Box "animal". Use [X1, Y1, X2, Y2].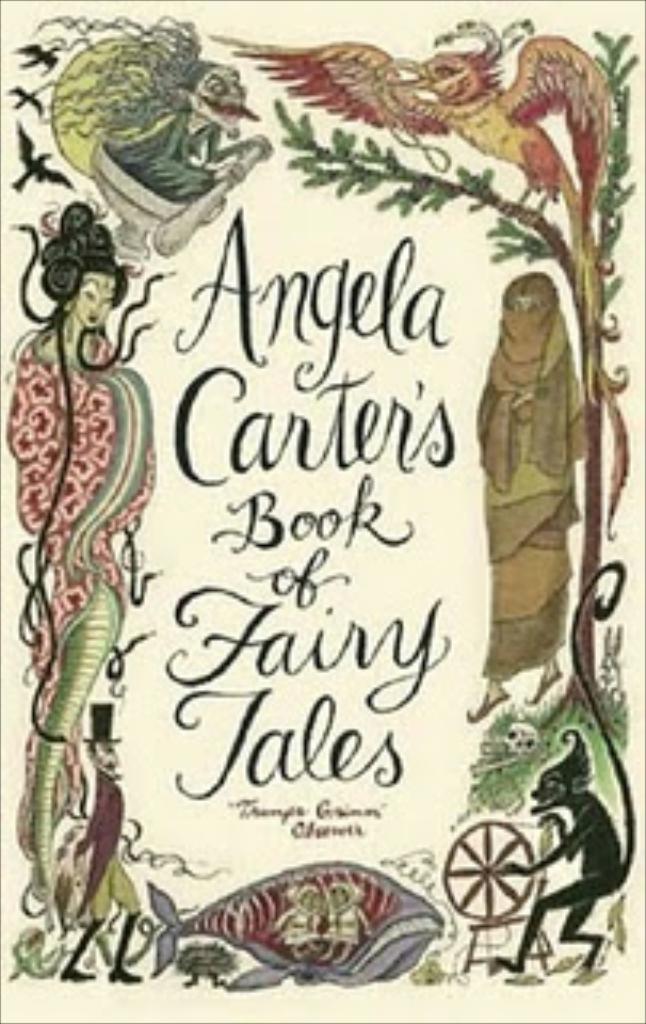
[10, 32, 74, 83].
